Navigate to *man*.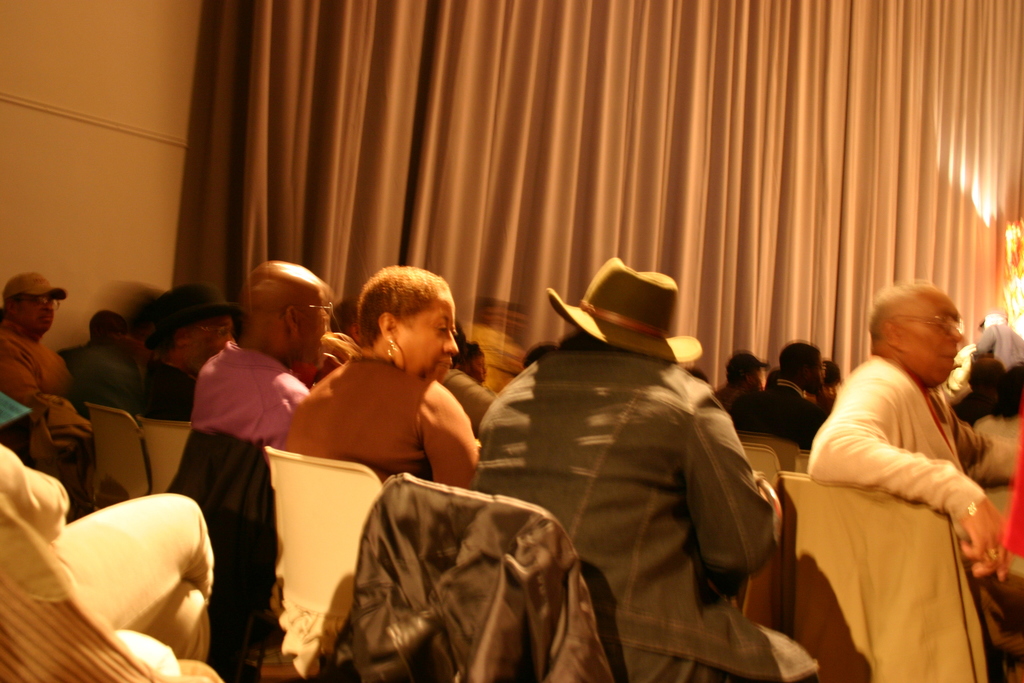
Navigation target: 804,279,1023,655.
